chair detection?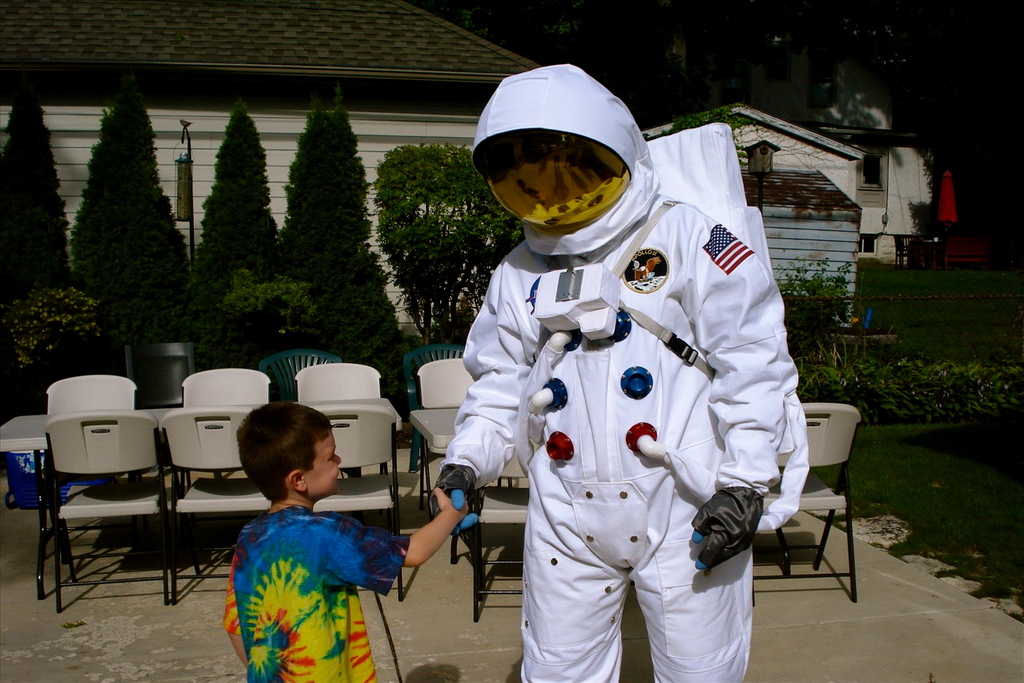
x1=169 y1=405 x2=273 y2=606
